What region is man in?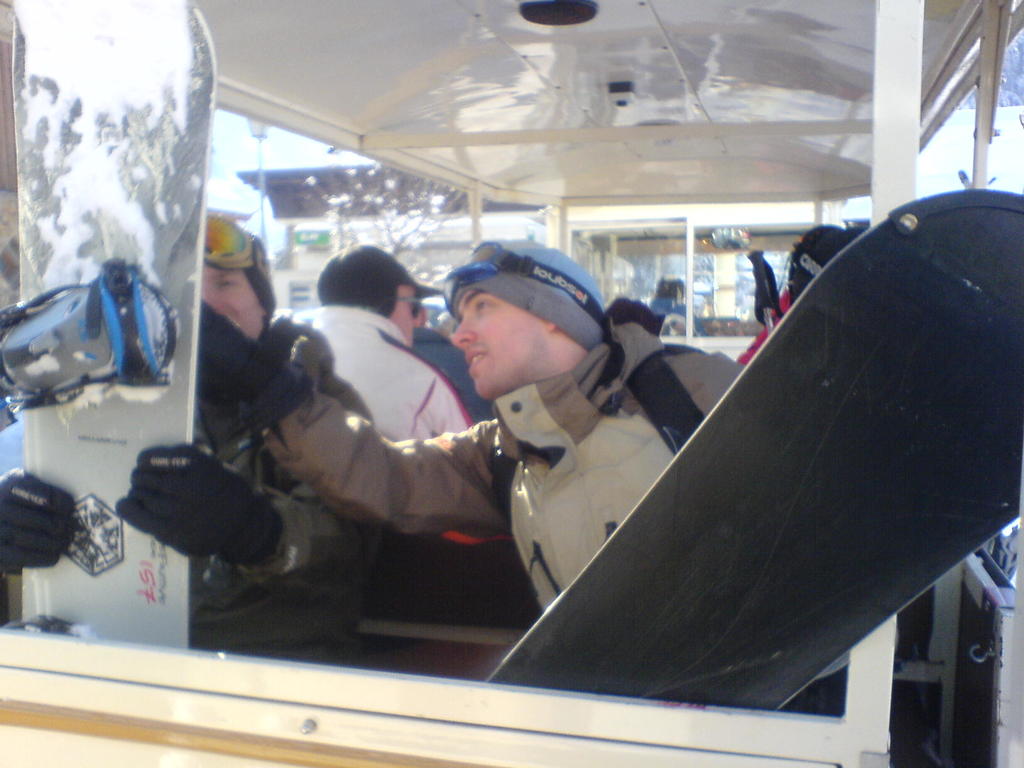
detection(307, 244, 481, 444).
